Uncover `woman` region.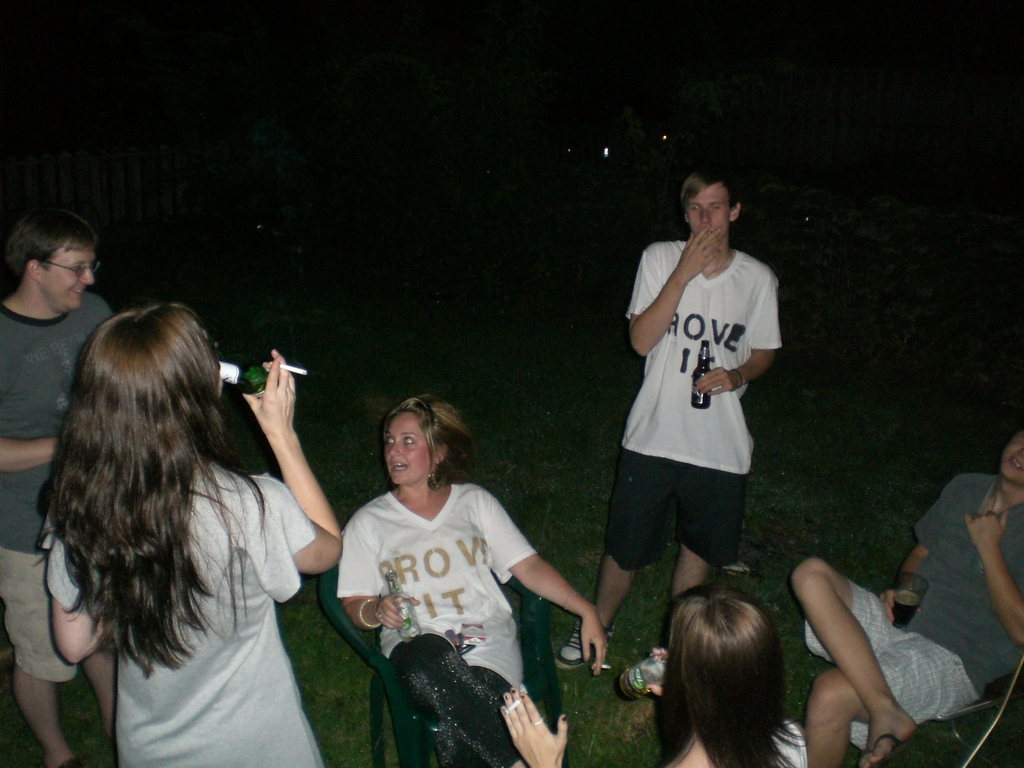
Uncovered: x1=334, y1=392, x2=608, y2=767.
